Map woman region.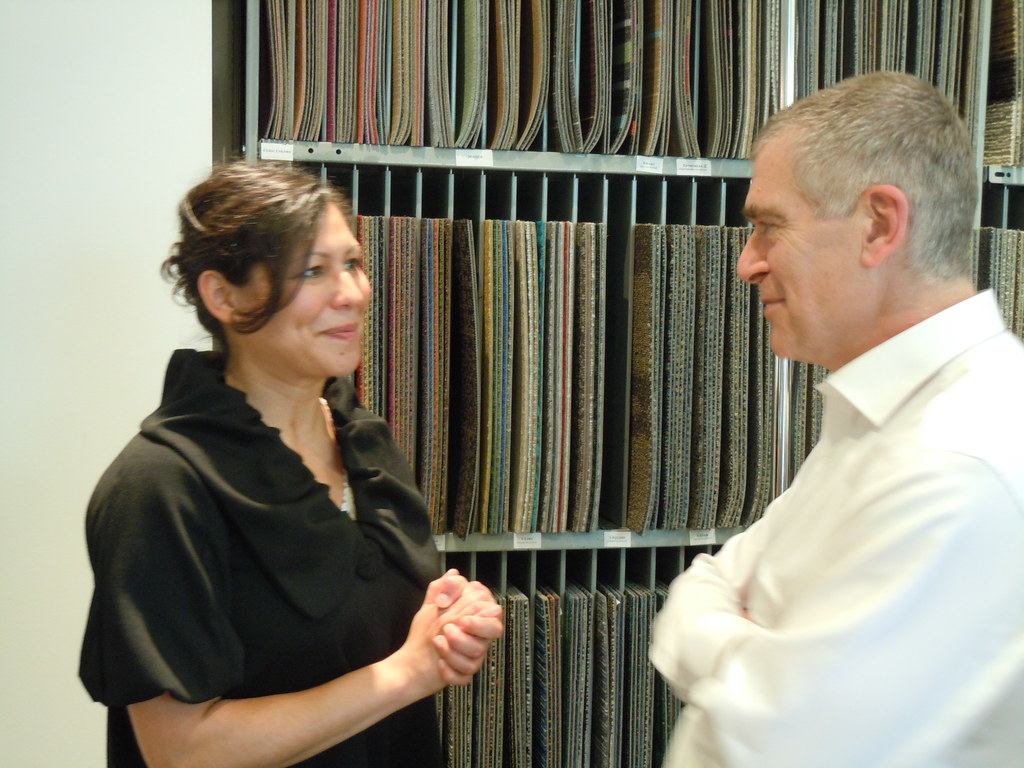
Mapped to {"left": 86, "top": 157, "right": 476, "bottom": 767}.
